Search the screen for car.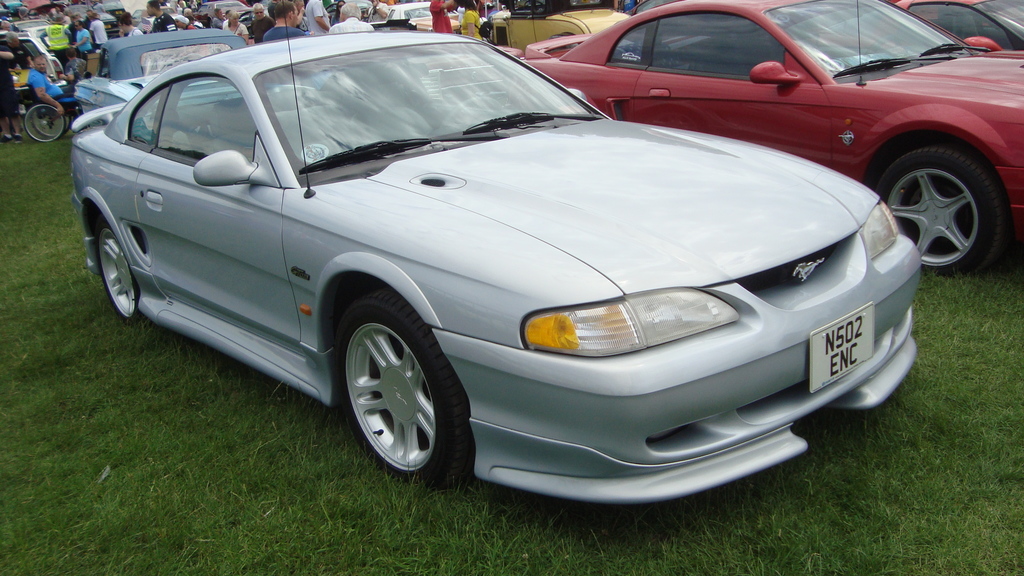
Found at <bbox>70, 35, 916, 507</bbox>.
